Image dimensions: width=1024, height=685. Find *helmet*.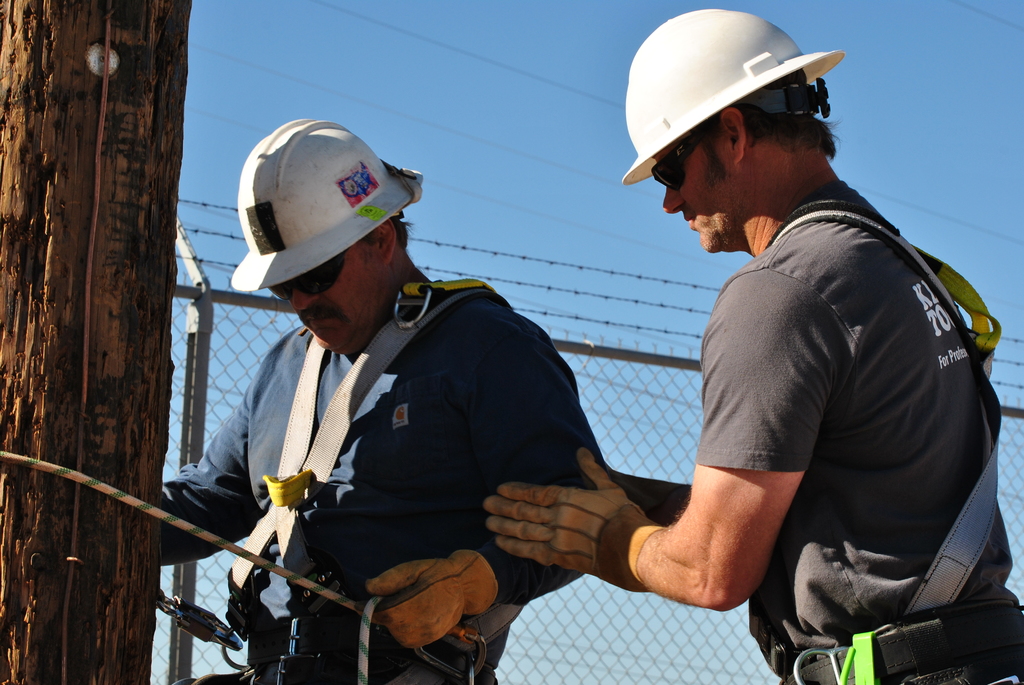
x1=635, y1=0, x2=839, y2=221.
